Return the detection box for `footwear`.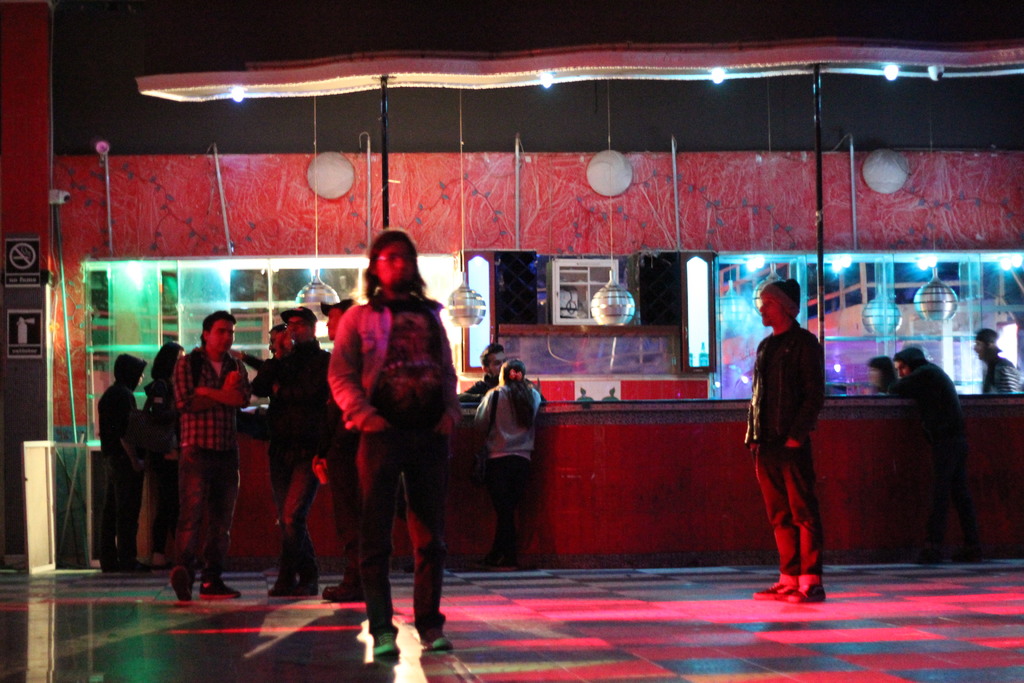
(x1=483, y1=564, x2=516, y2=568).
